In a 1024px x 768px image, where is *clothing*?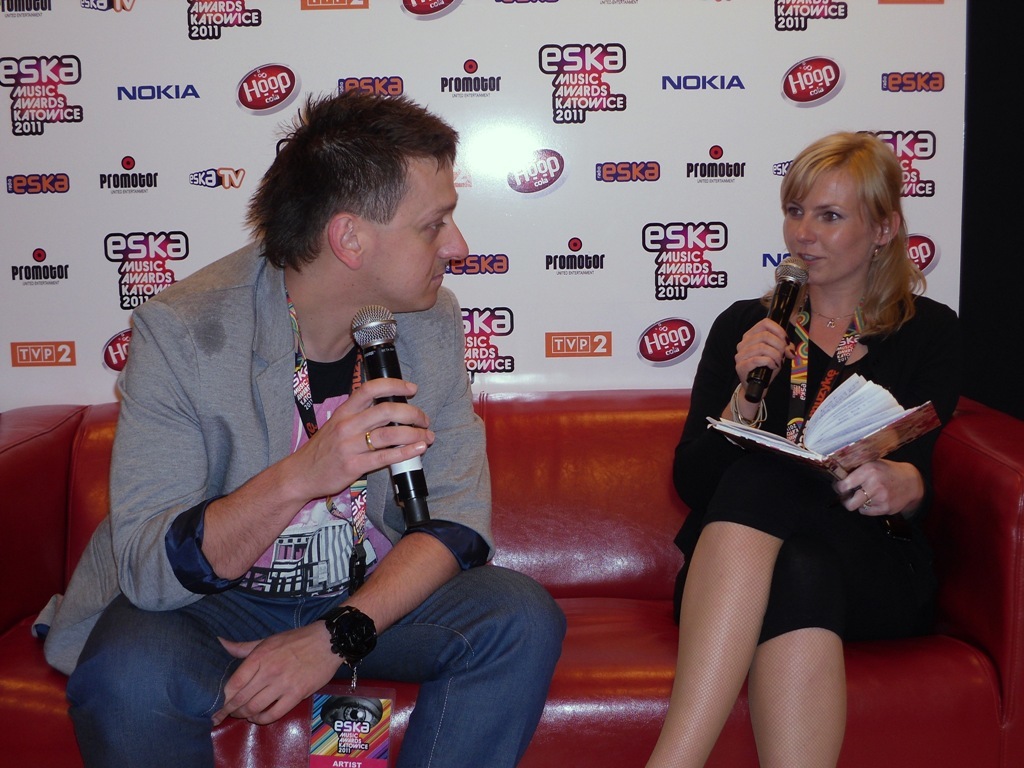
l=45, t=236, r=571, b=767.
